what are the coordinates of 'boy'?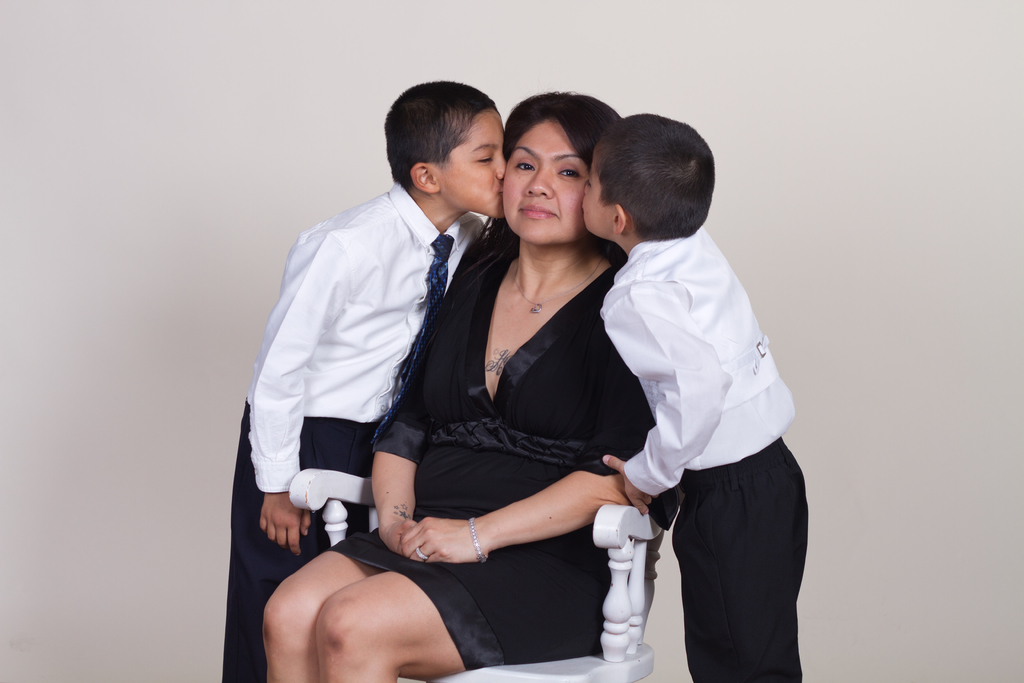
[left=573, top=115, right=810, bottom=673].
